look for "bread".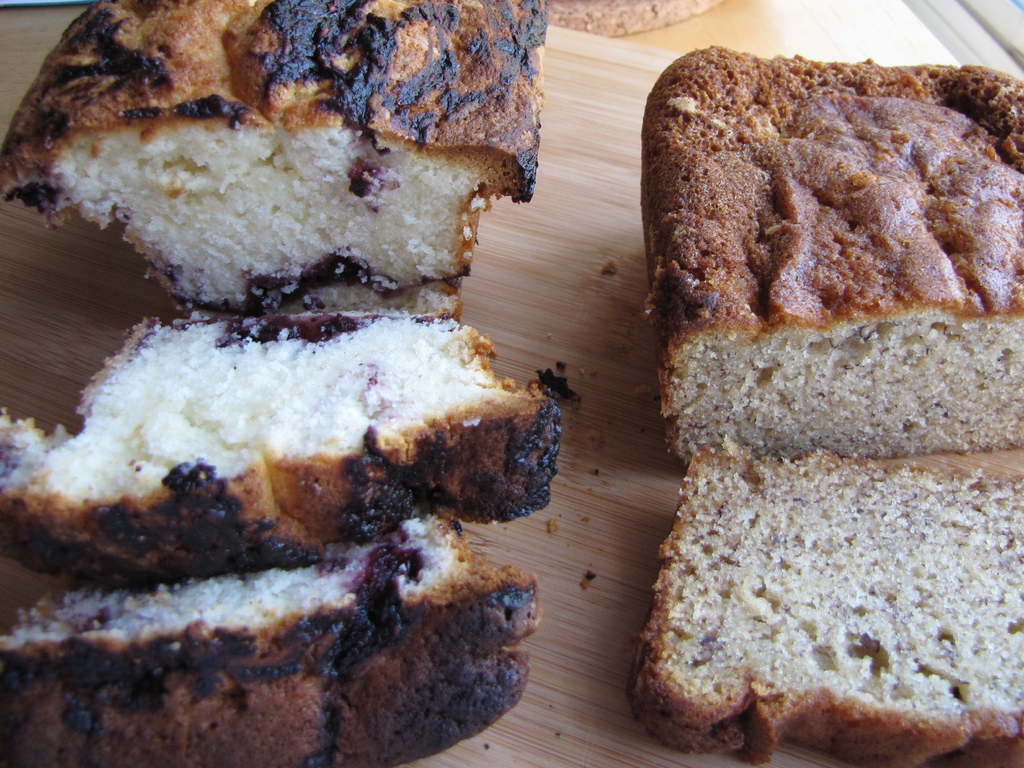
Found: box(611, 387, 1023, 749).
